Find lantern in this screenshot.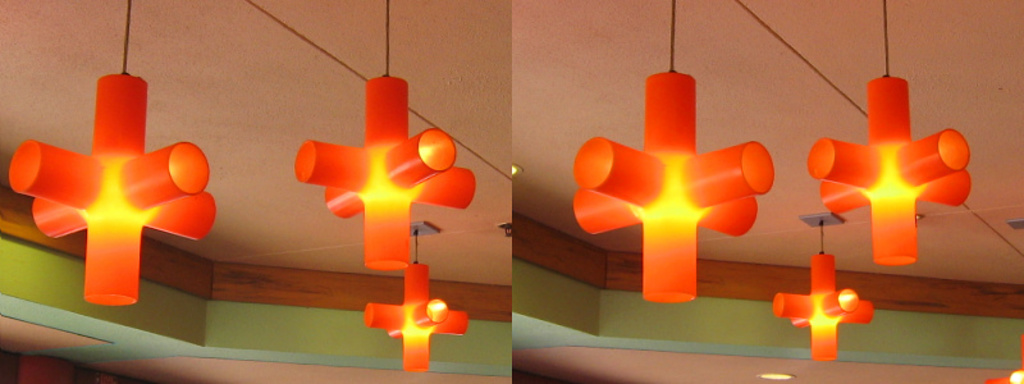
The bounding box for lantern is left=12, top=67, right=212, bottom=303.
